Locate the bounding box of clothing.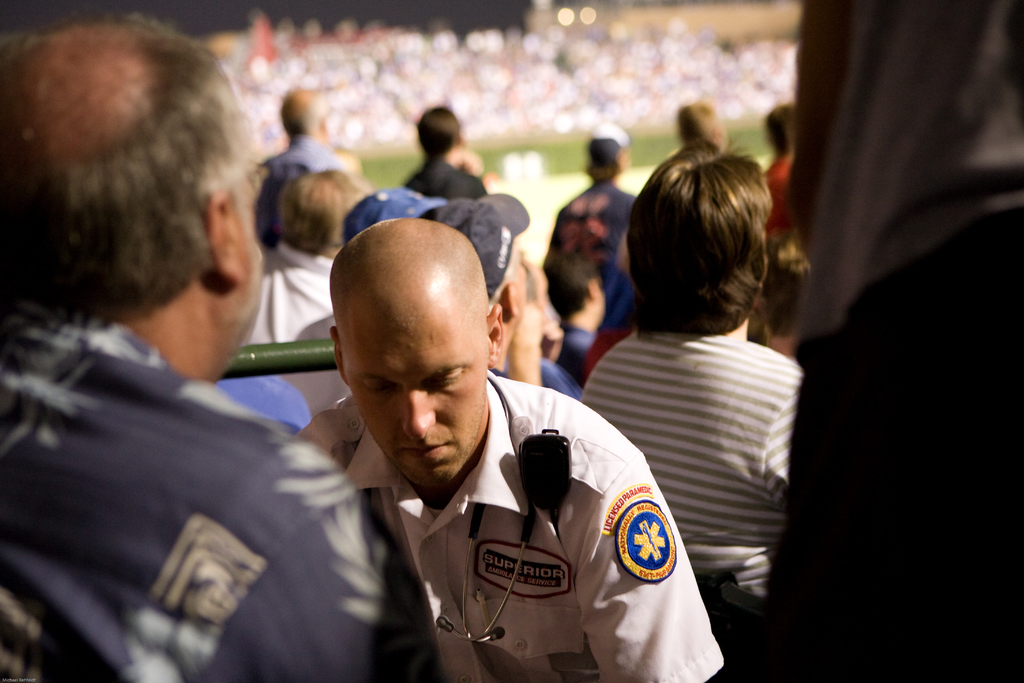
Bounding box: x1=758 y1=154 x2=801 y2=231.
